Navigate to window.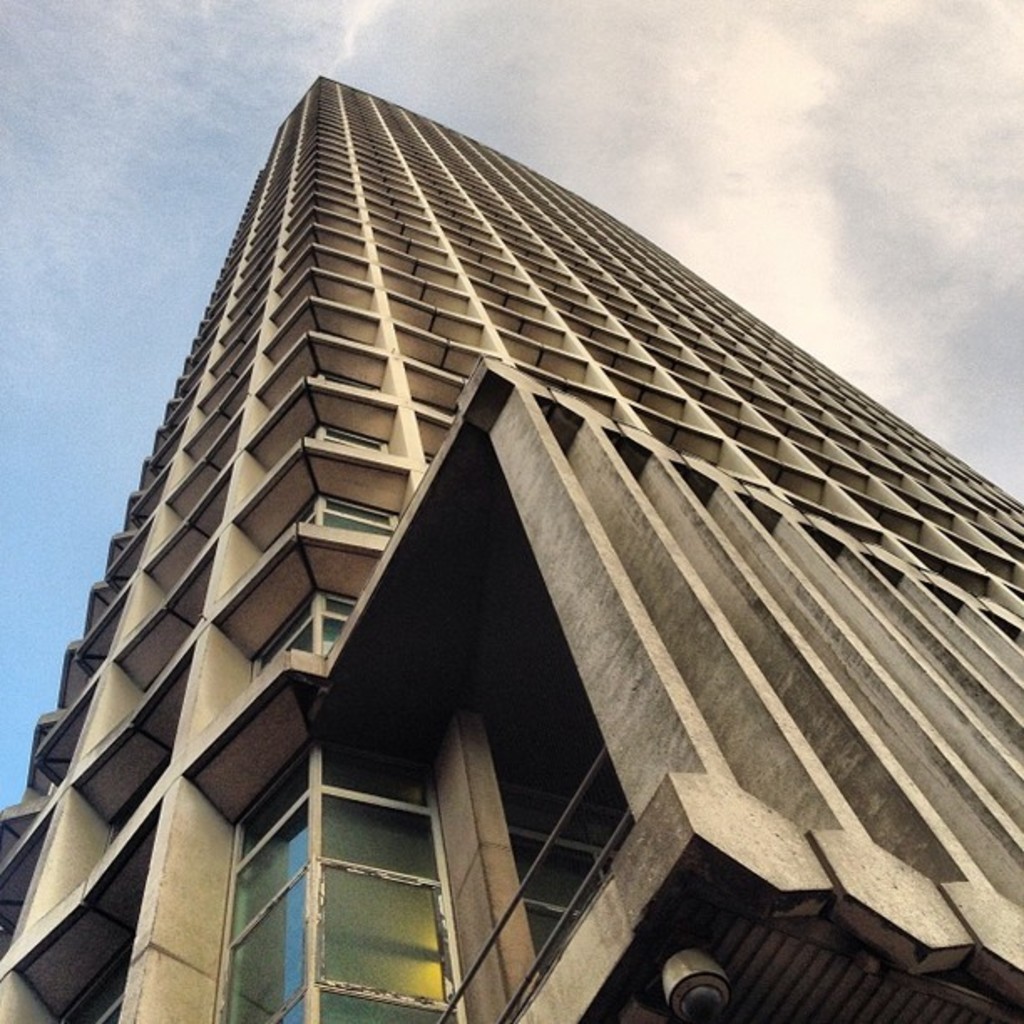
Navigation target: (x1=294, y1=497, x2=398, y2=534).
